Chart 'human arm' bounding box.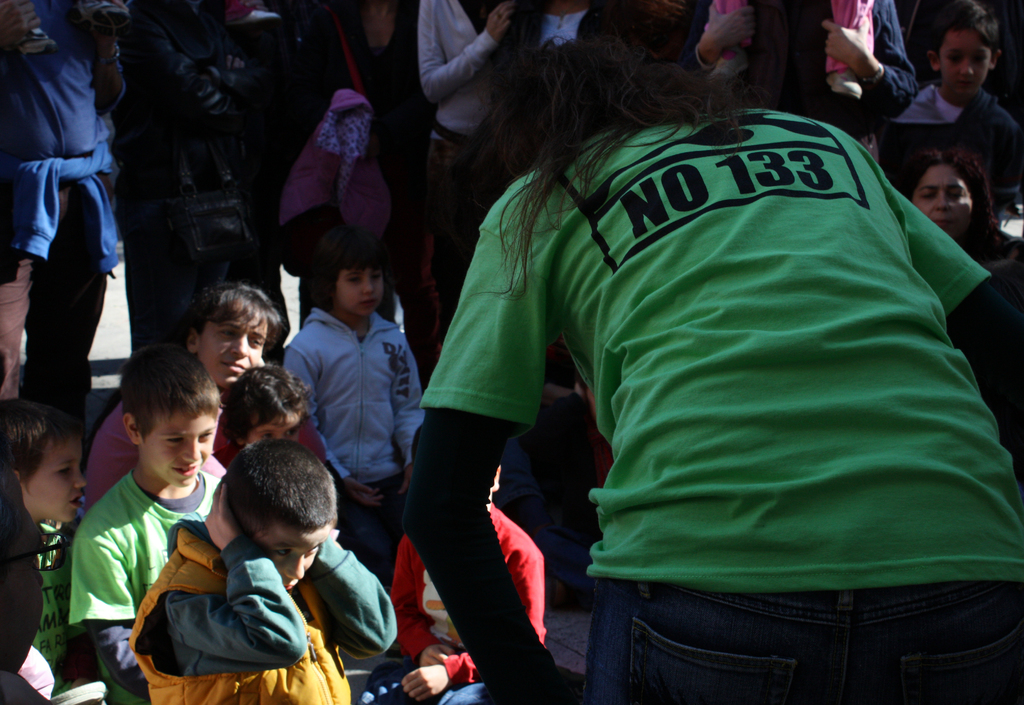
Charted: rect(0, 0, 36, 67).
